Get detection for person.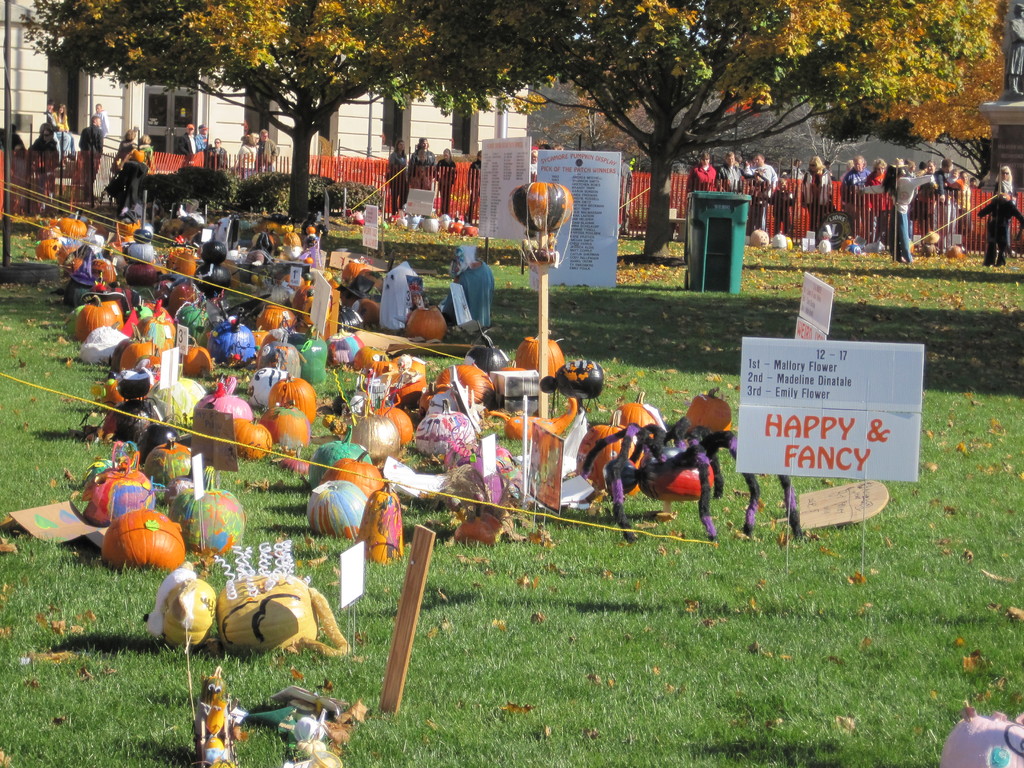
Detection: 976,180,1023,266.
